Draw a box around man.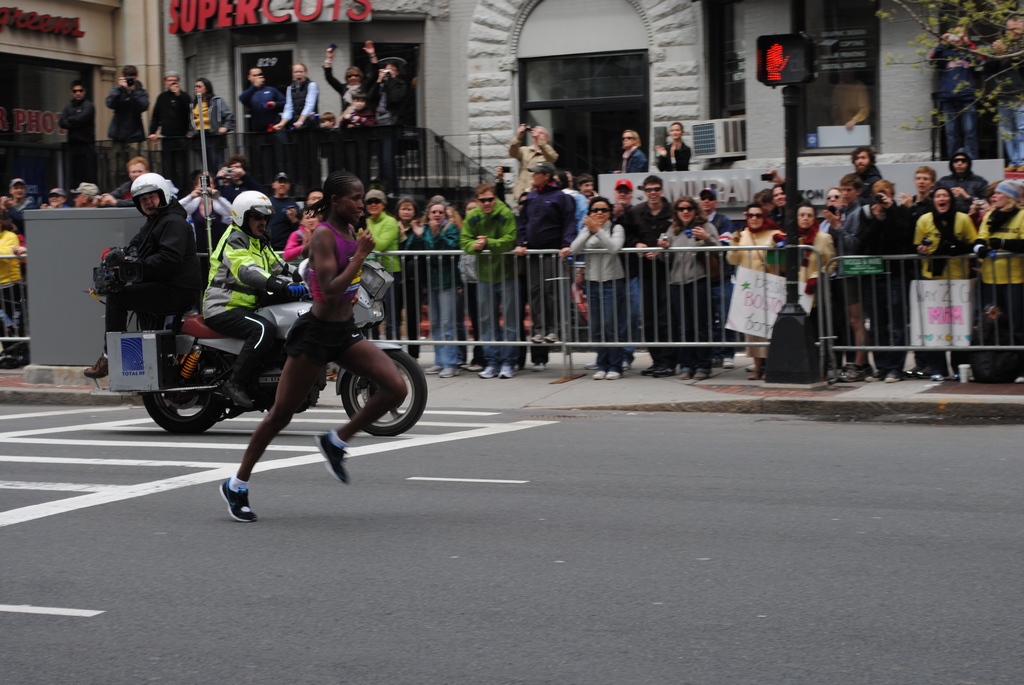
<region>516, 169, 575, 340</region>.
